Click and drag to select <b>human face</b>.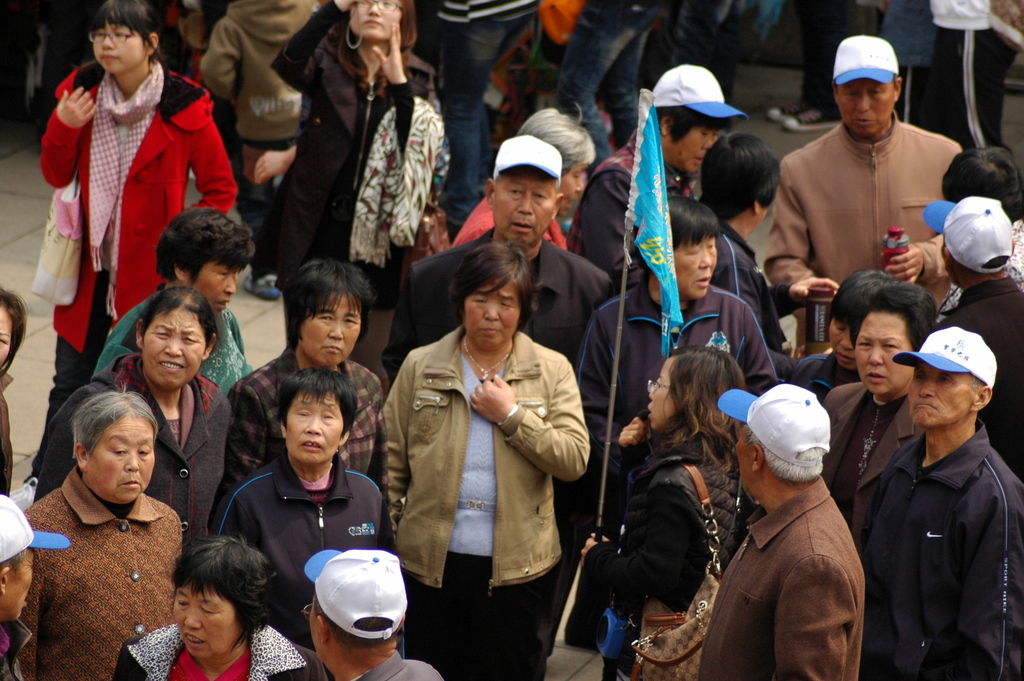
Selection: <region>298, 290, 366, 367</region>.
